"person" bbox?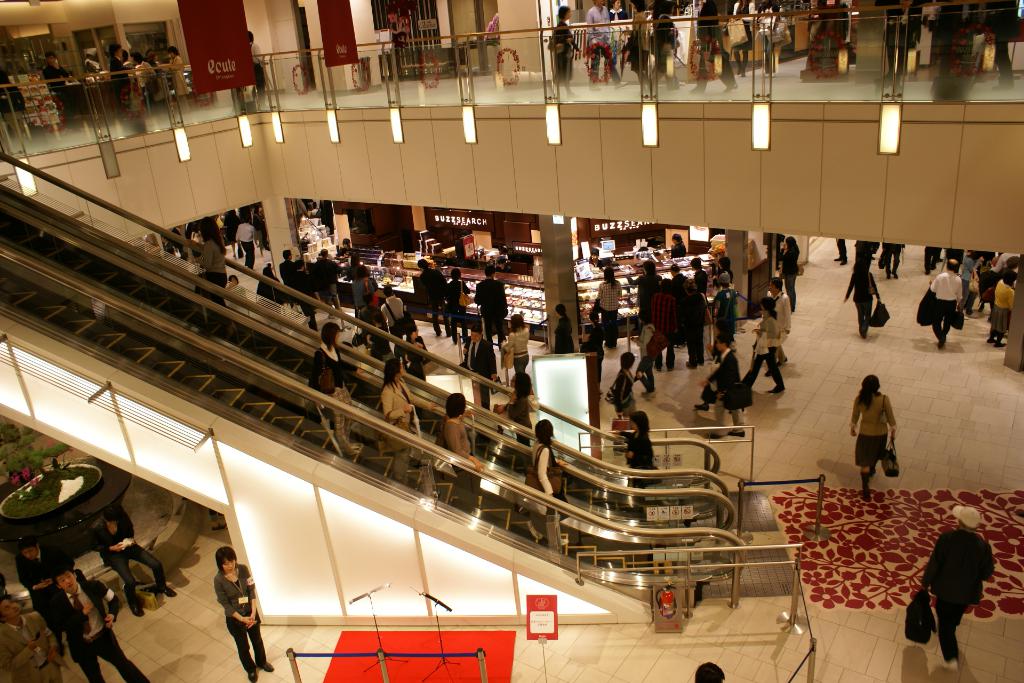
97,499,181,616
